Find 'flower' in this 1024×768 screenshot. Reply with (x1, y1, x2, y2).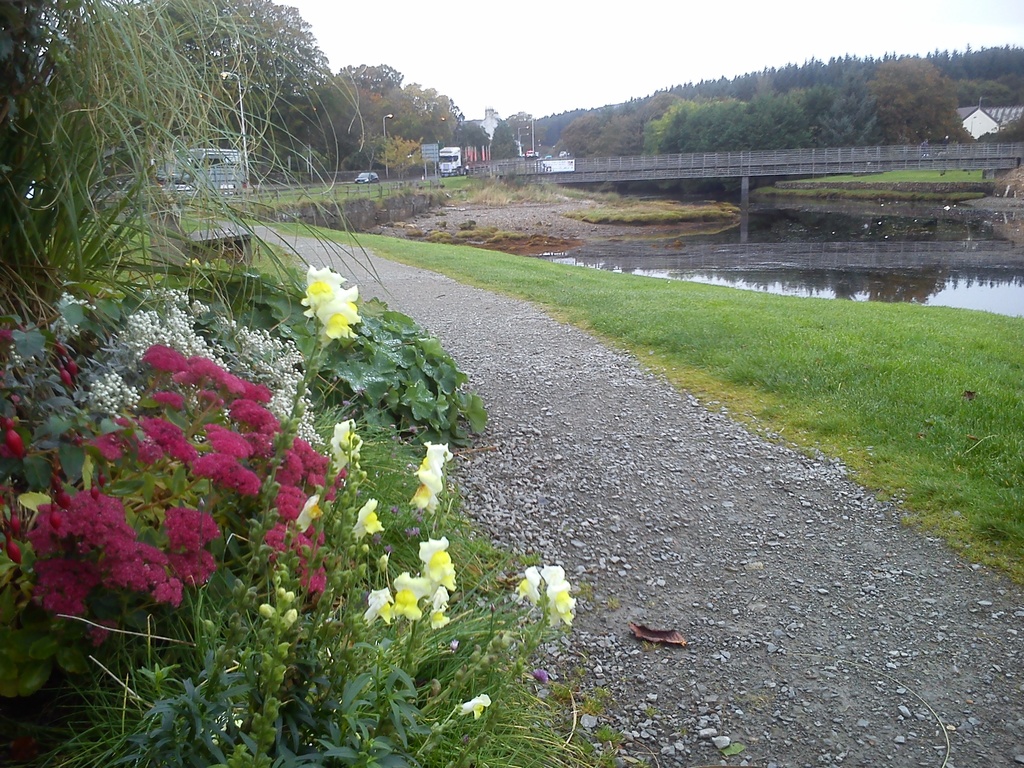
(409, 440, 451, 513).
